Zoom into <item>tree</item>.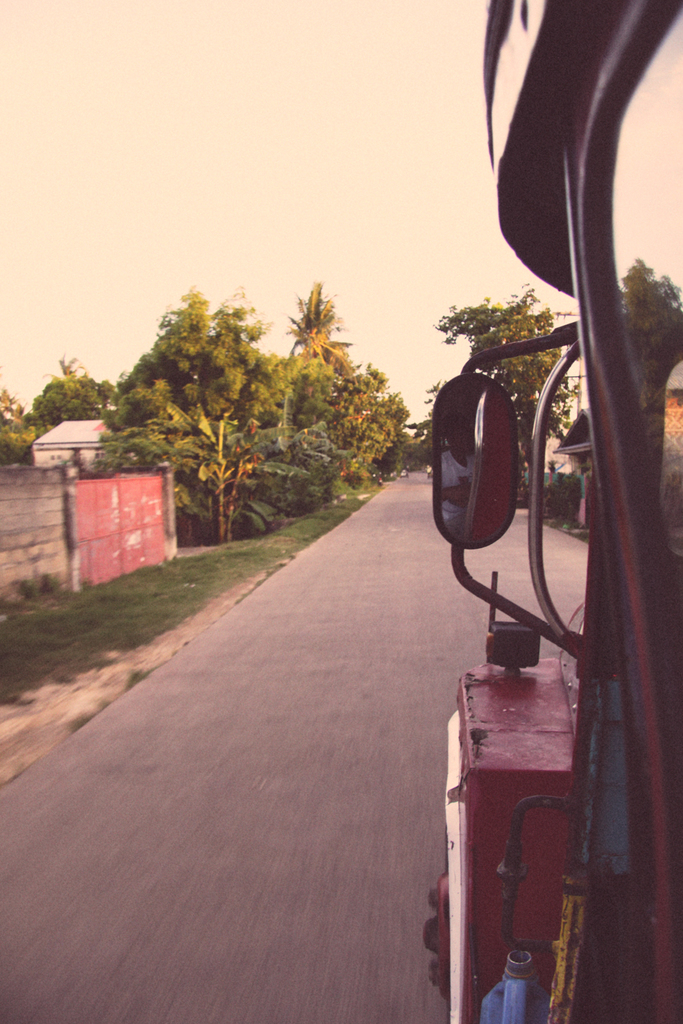
Zoom target: l=0, t=380, r=27, b=421.
